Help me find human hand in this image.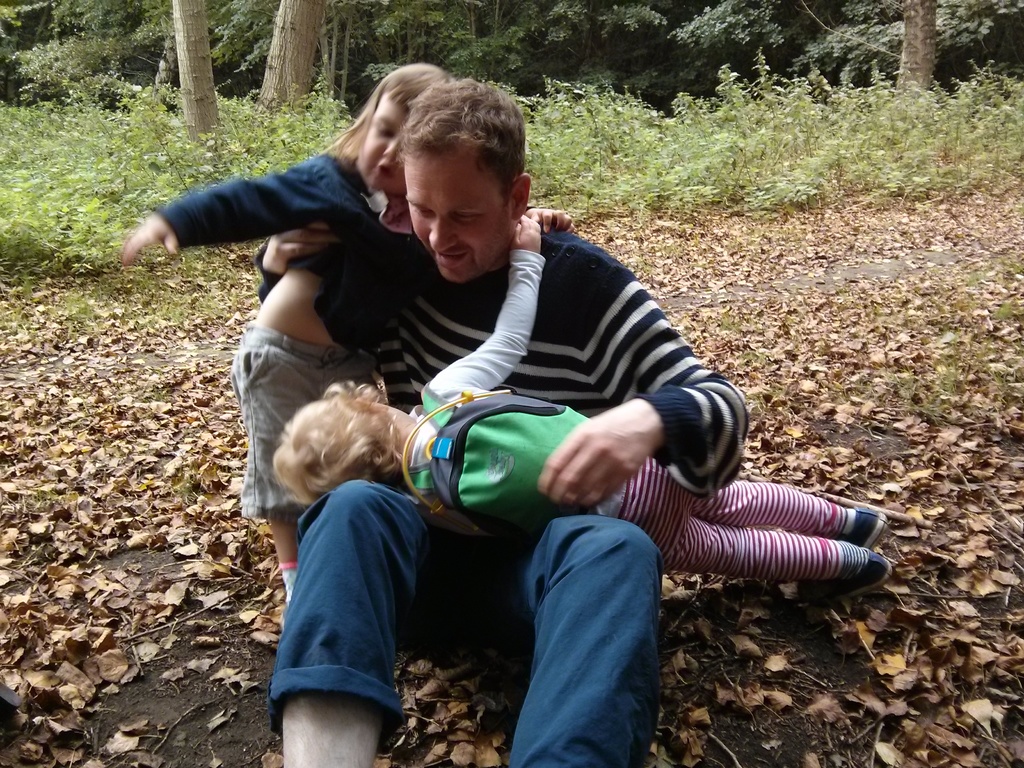
Found it: pyautogui.locateOnScreen(120, 211, 180, 268).
